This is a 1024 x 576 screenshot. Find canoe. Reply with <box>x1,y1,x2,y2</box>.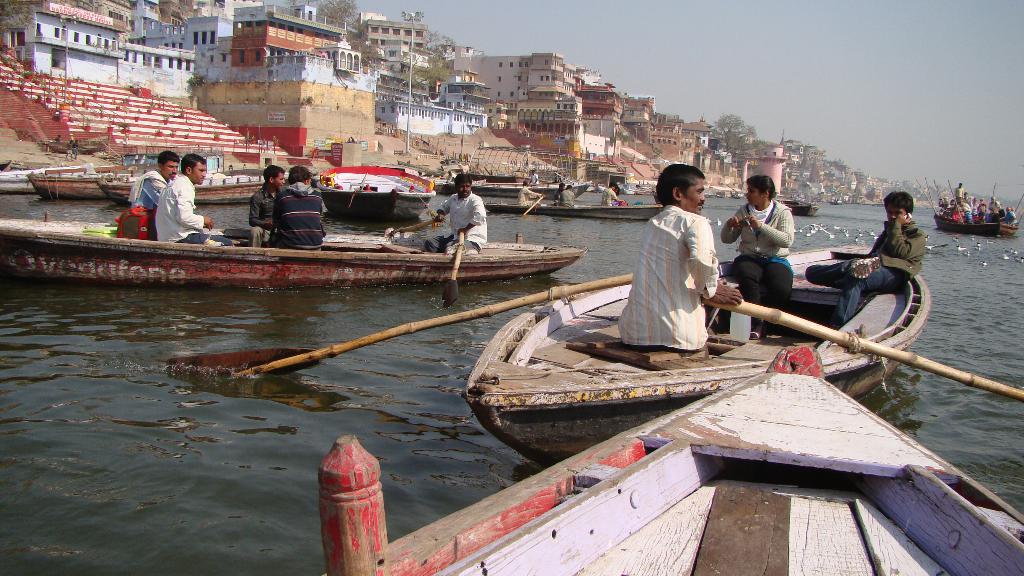
<box>34,172,98,202</box>.
